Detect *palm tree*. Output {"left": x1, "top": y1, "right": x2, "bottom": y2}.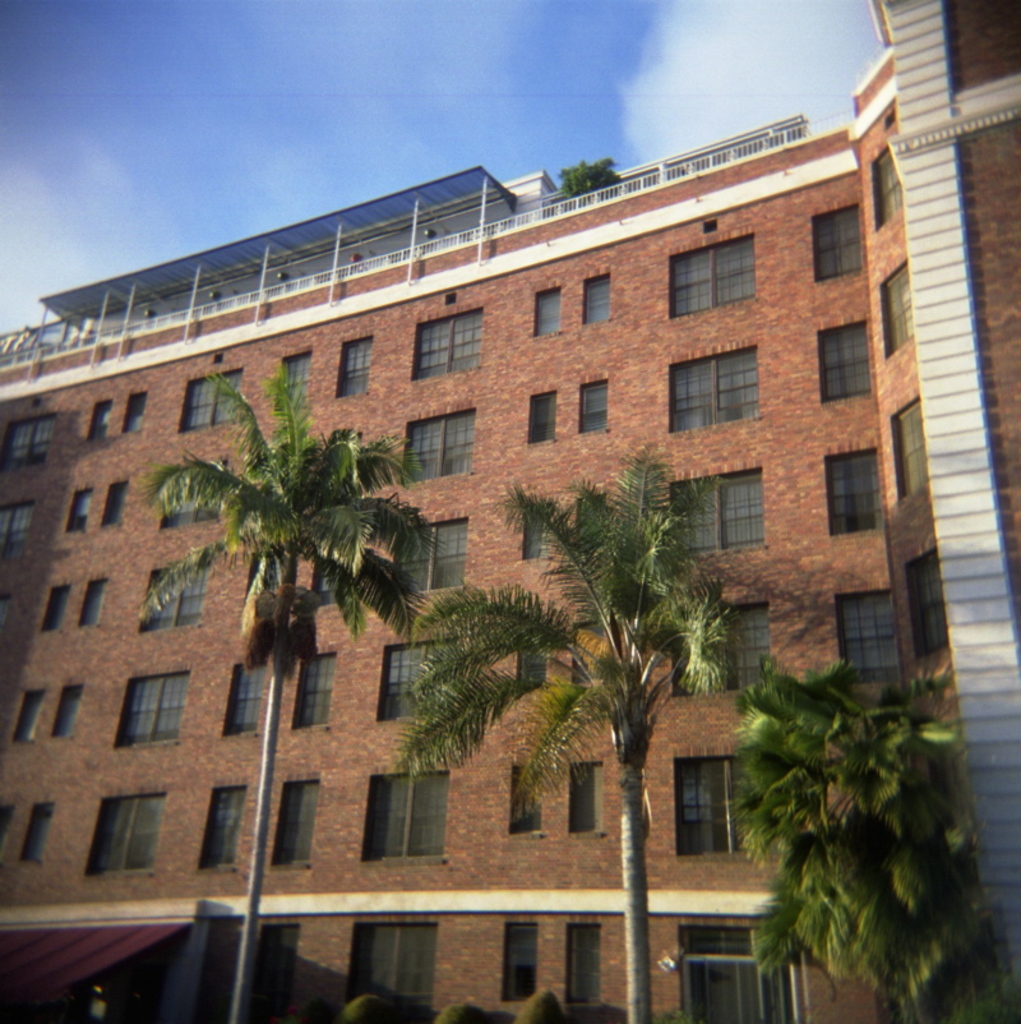
{"left": 177, "top": 402, "right": 403, "bottom": 1019}.
